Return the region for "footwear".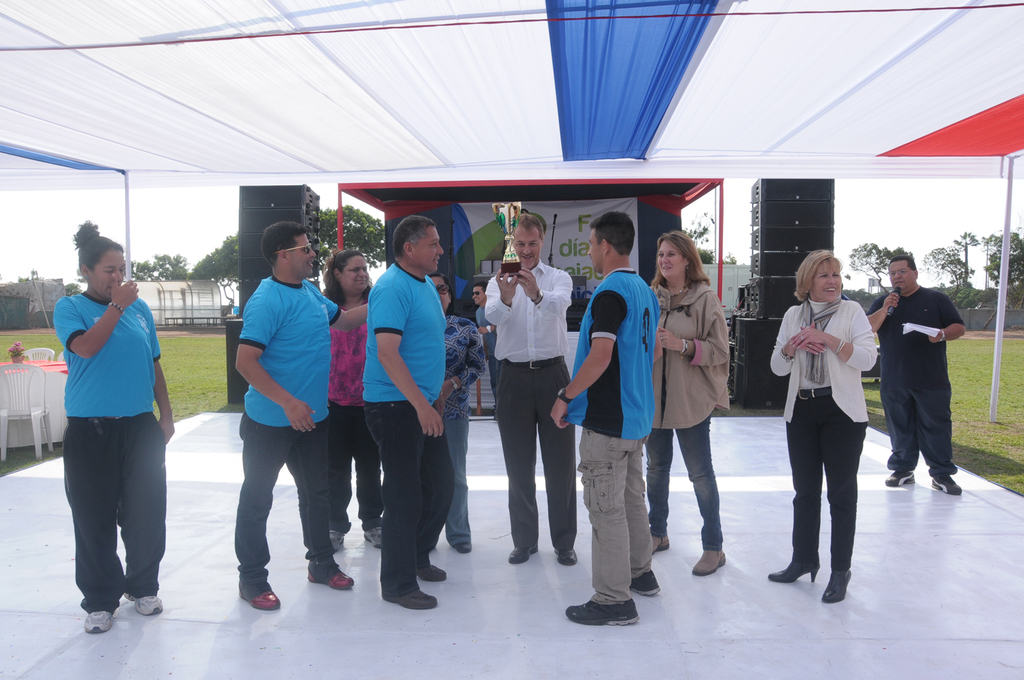
307, 567, 351, 592.
